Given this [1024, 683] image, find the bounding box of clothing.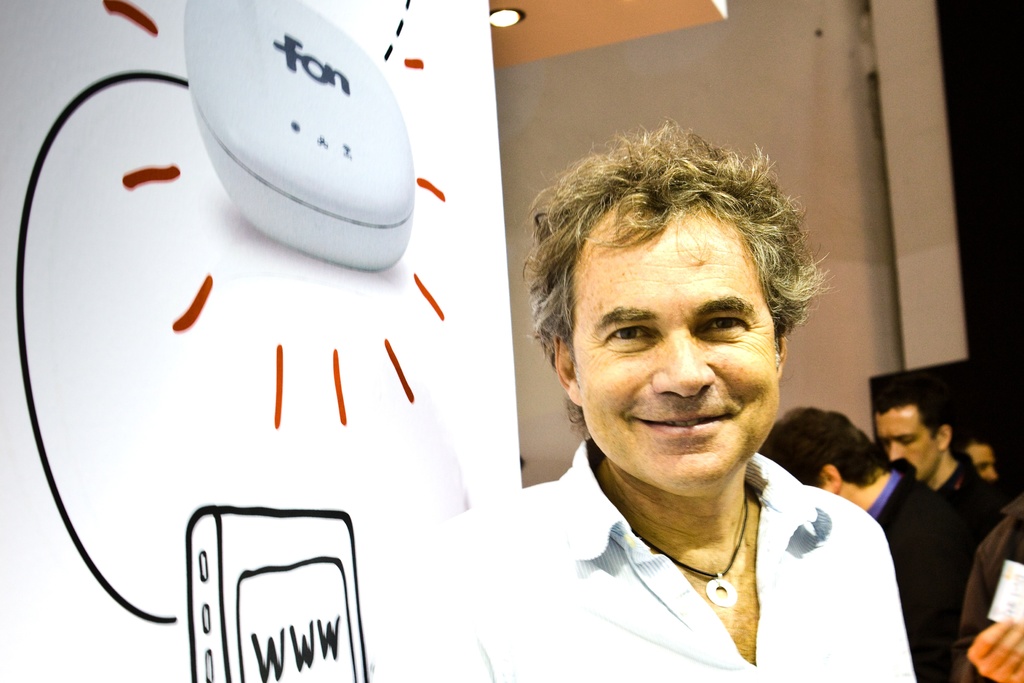
BBox(499, 443, 916, 682).
